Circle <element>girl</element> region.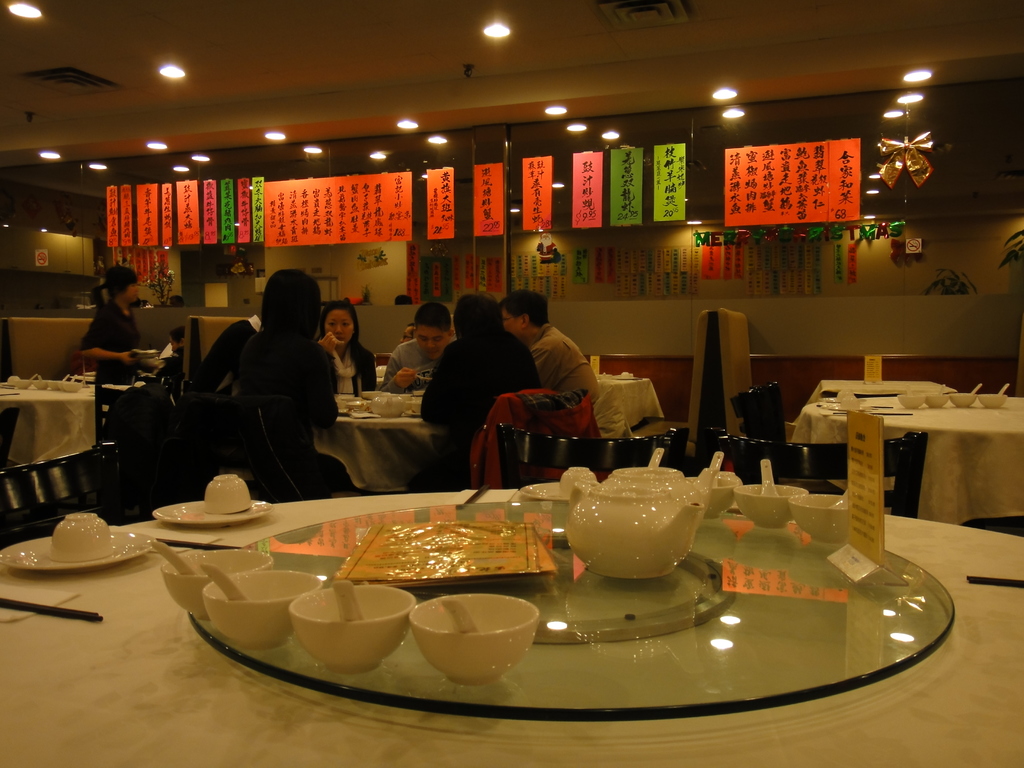
Region: box=[312, 297, 375, 395].
